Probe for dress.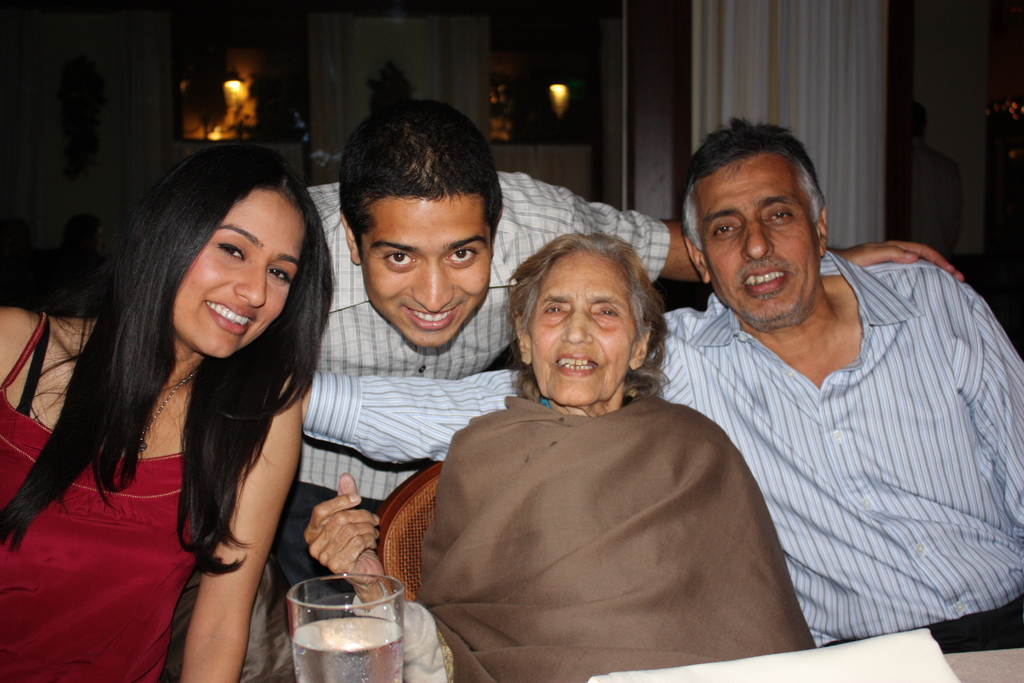
Probe result: (left=0, top=313, right=204, bottom=682).
